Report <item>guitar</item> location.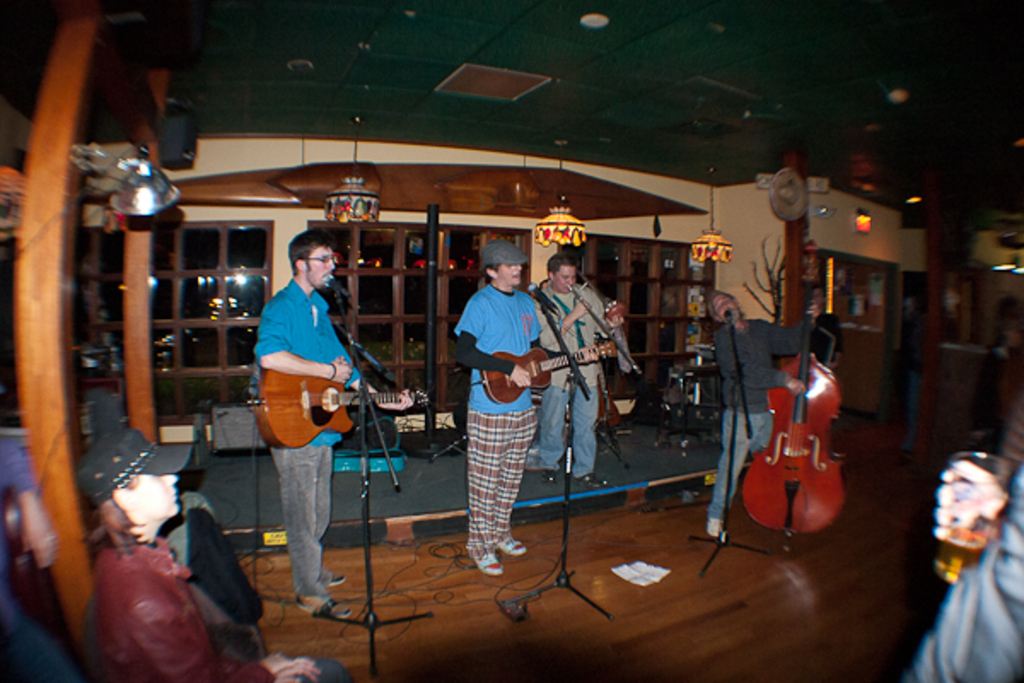
Report: region(480, 338, 616, 408).
